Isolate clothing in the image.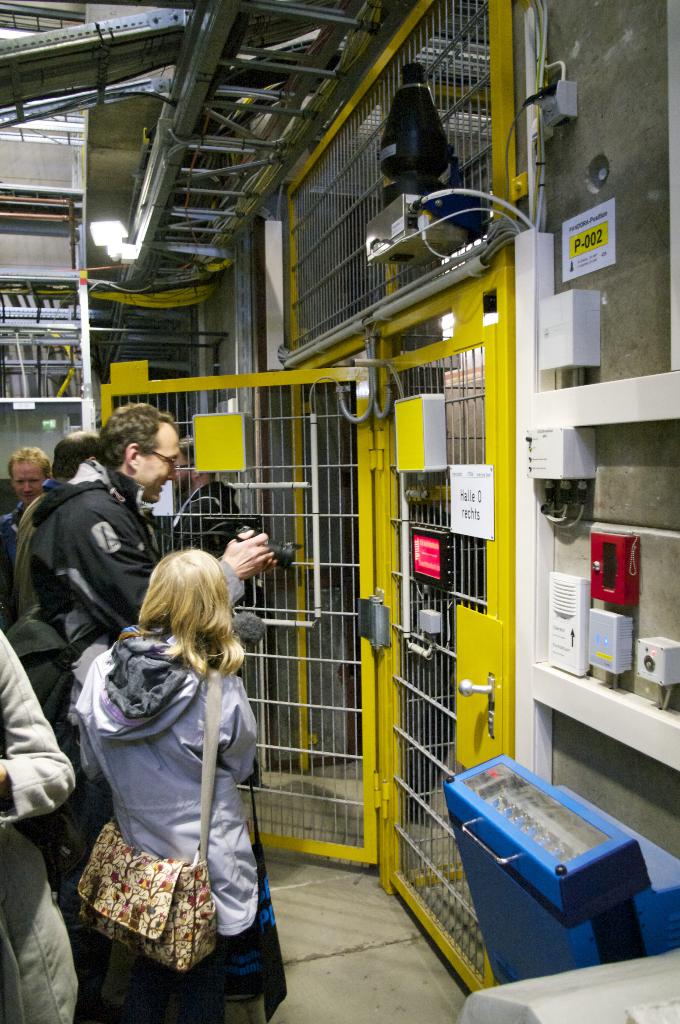
Isolated region: x1=26 y1=451 x2=171 y2=1023.
